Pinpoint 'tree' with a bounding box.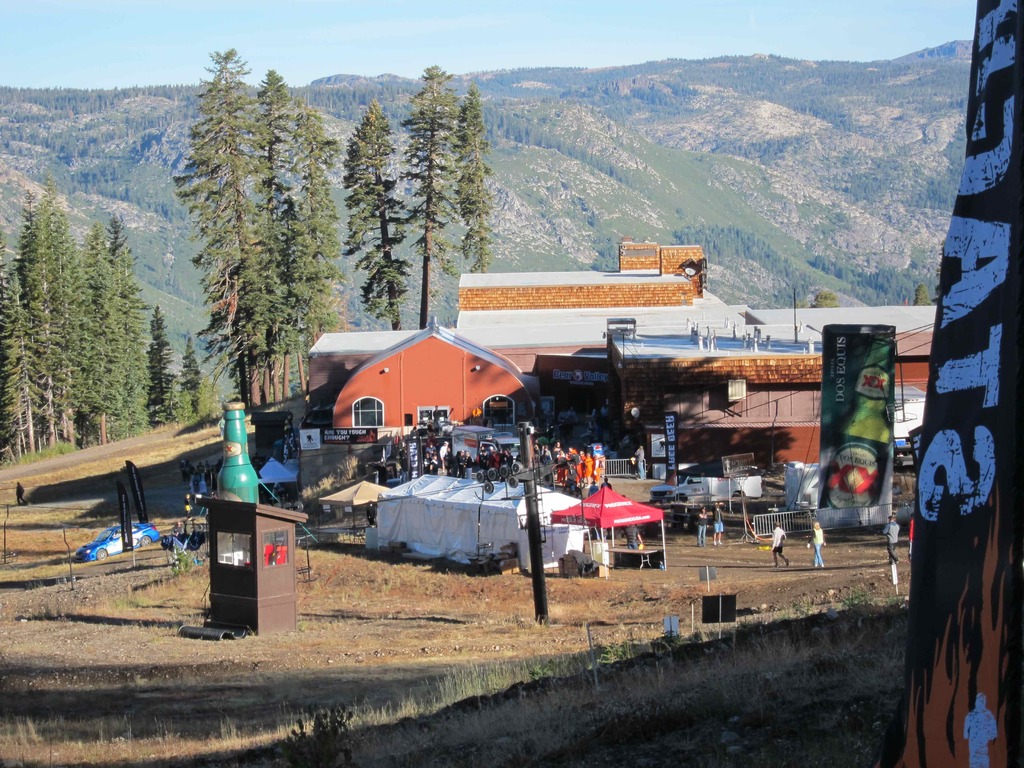
crop(814, 289, 838, 307).
